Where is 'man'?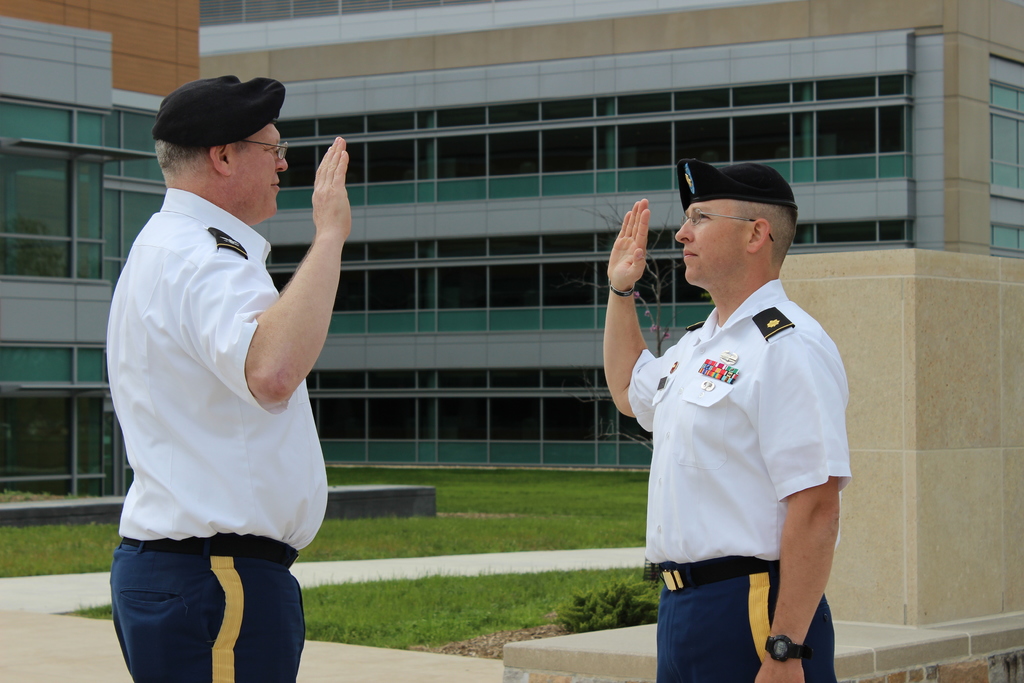
locate(87, 15, 356, 682).
